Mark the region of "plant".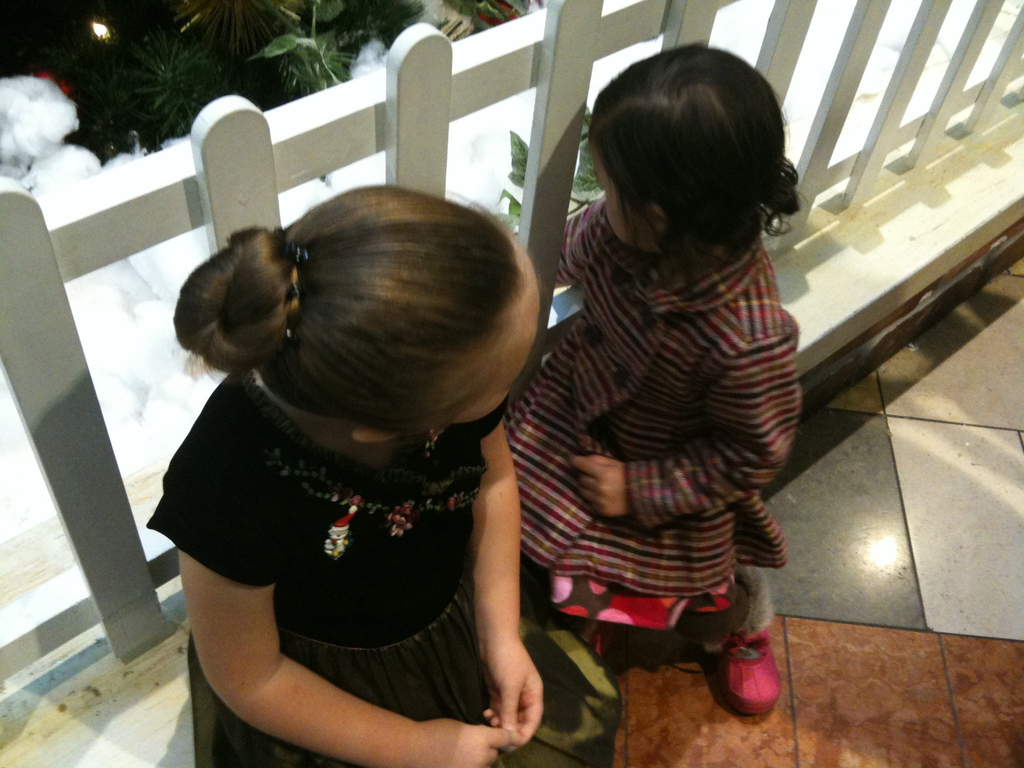
Region: region(196, 0, 355, 93).
